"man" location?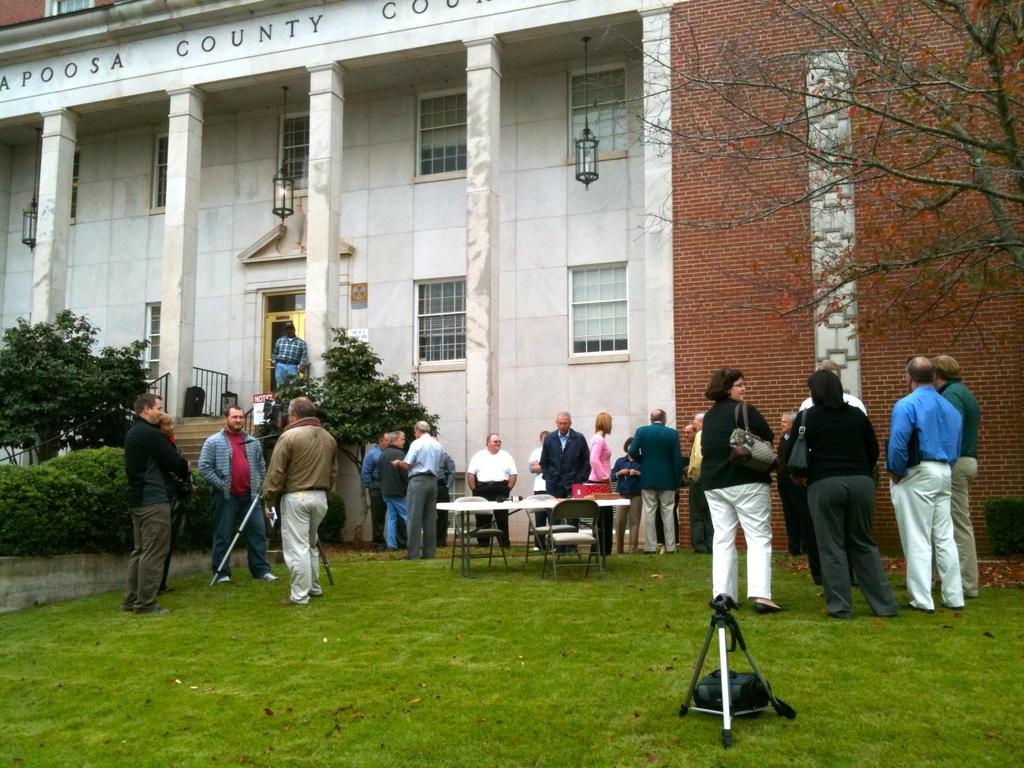
Rect(259, 397, 342, 605)
